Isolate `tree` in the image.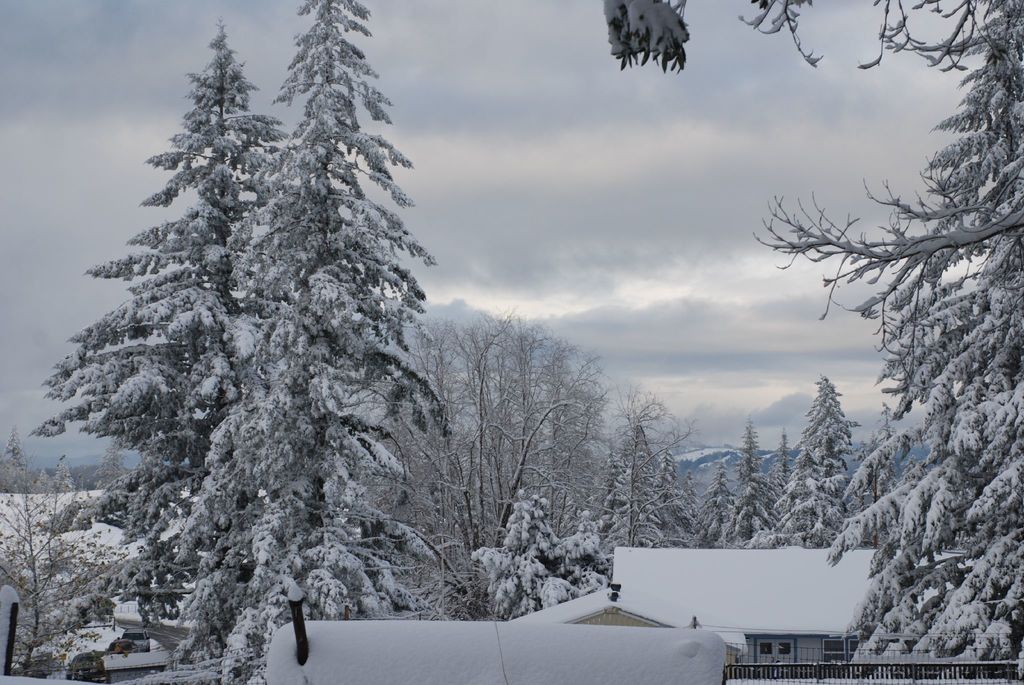
Isolated region: x1=827 y1=0 x2=1023 y2=684.
